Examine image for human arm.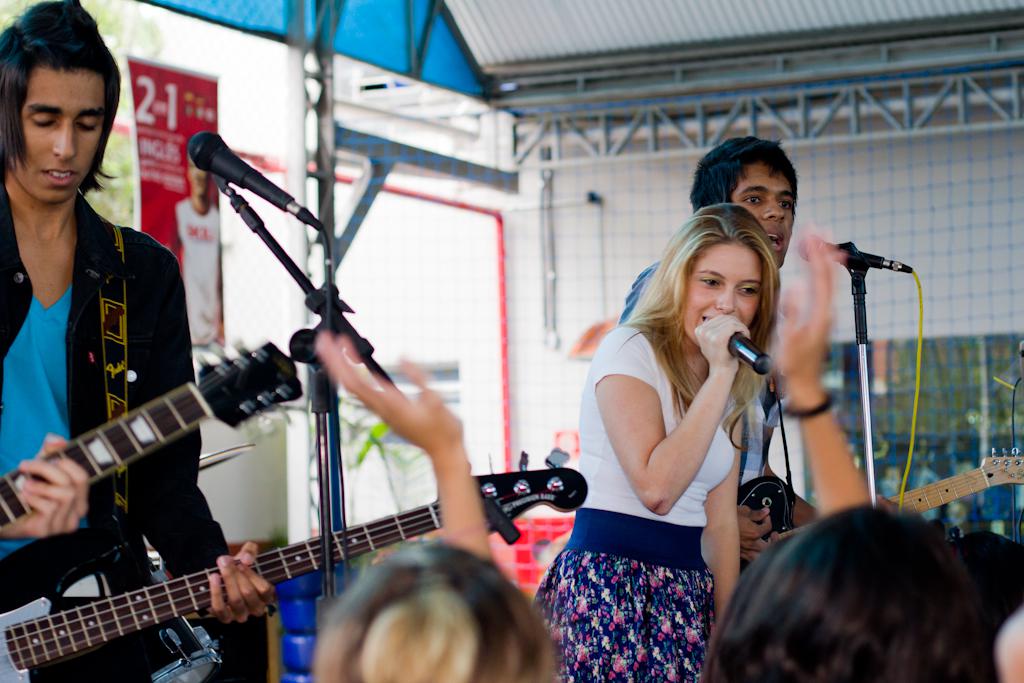
Examination result: 993 612 1023 682.
